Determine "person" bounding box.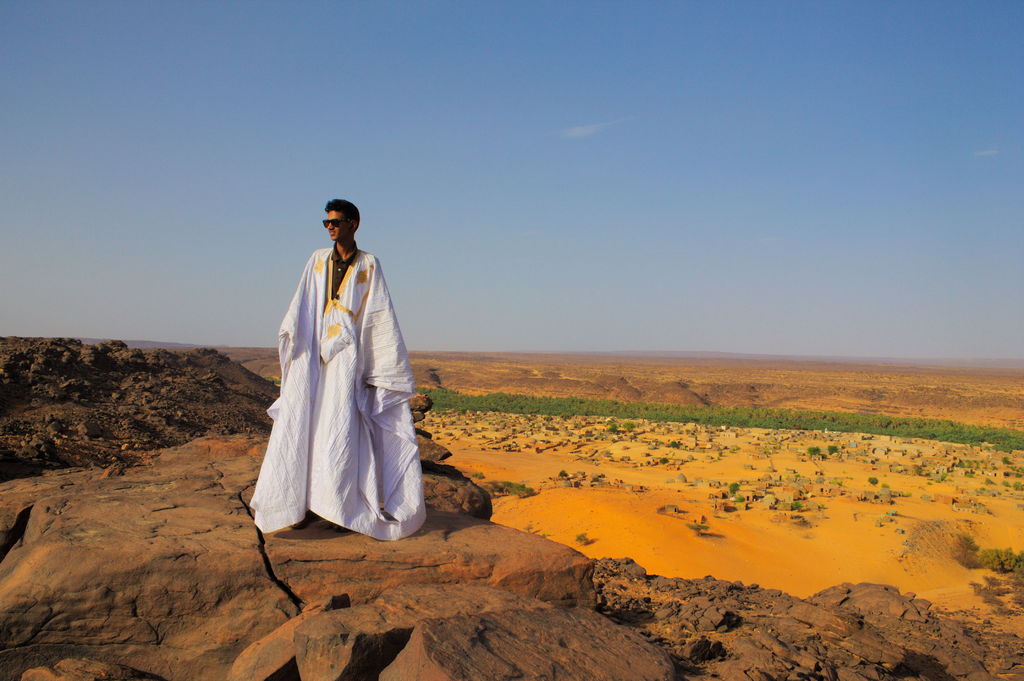
Determined: bbox=(249, 196, 428, 544).
